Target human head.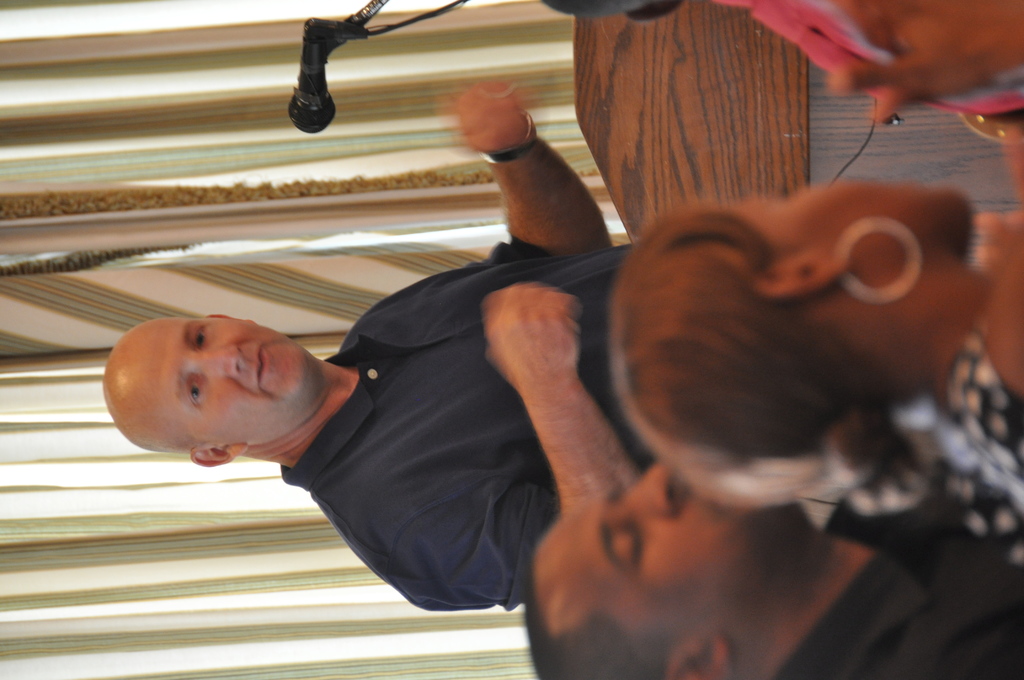
Target region: {"left": 101, "top": 307, "right": 333, "bottom": 467}.
